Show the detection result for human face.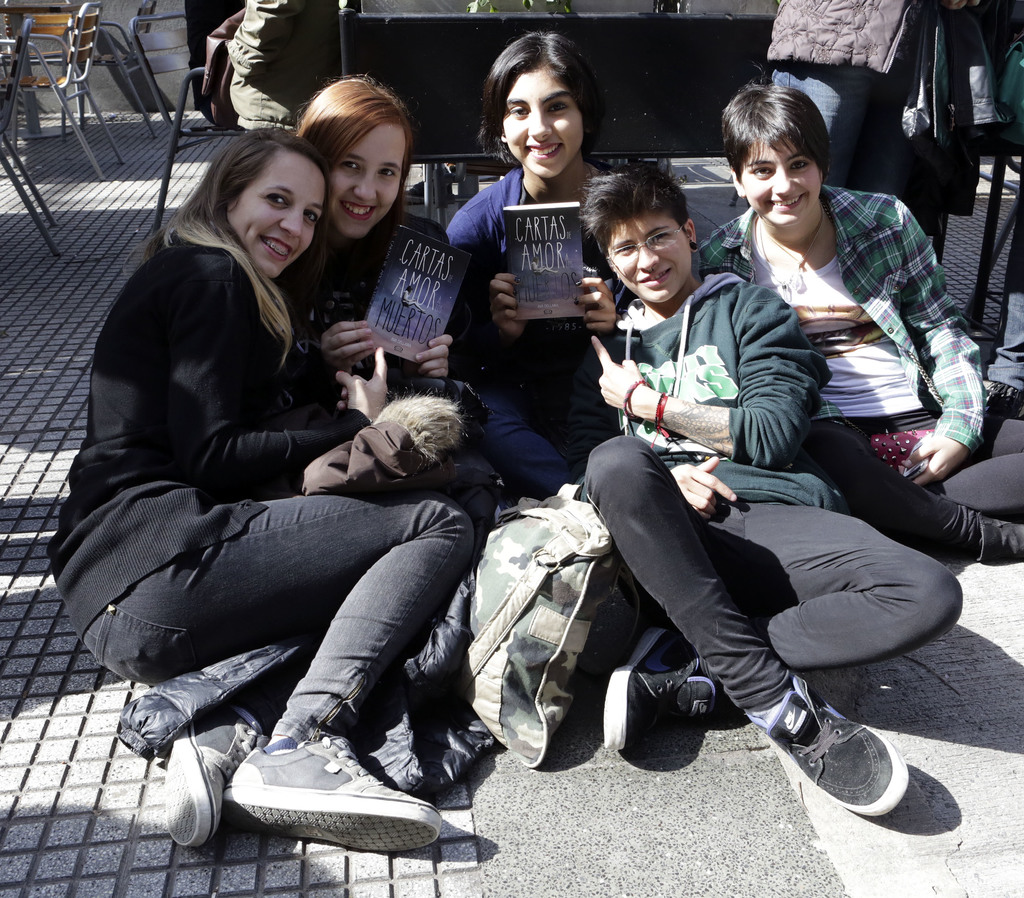
crop(498, 75, 588, 177).
